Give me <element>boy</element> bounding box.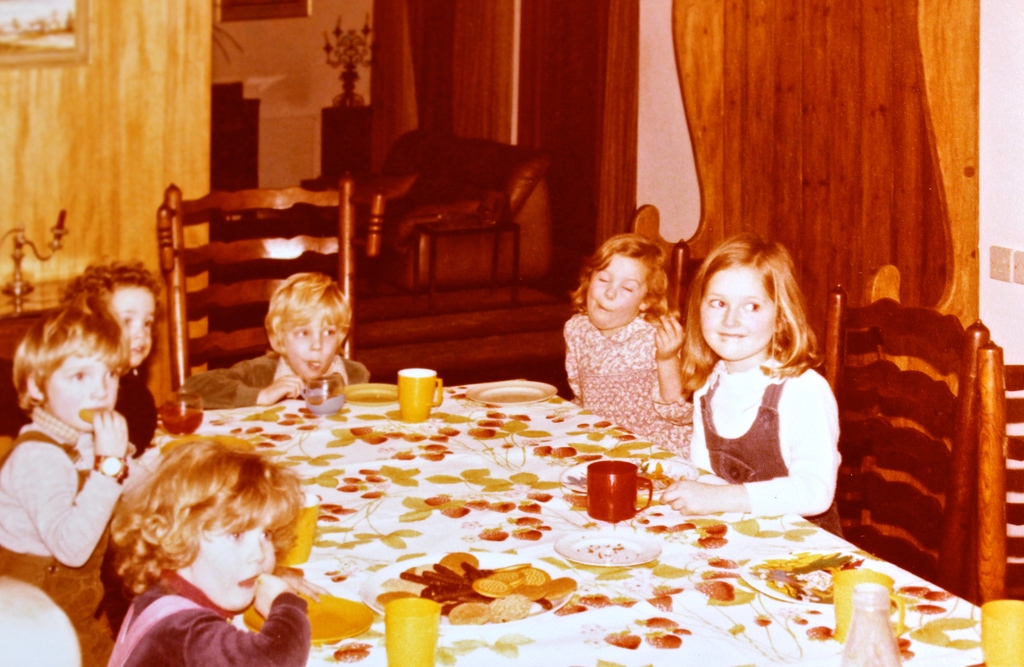
{"x1": 107, "y1": 423, "x2": 318, "y2": 666}.
